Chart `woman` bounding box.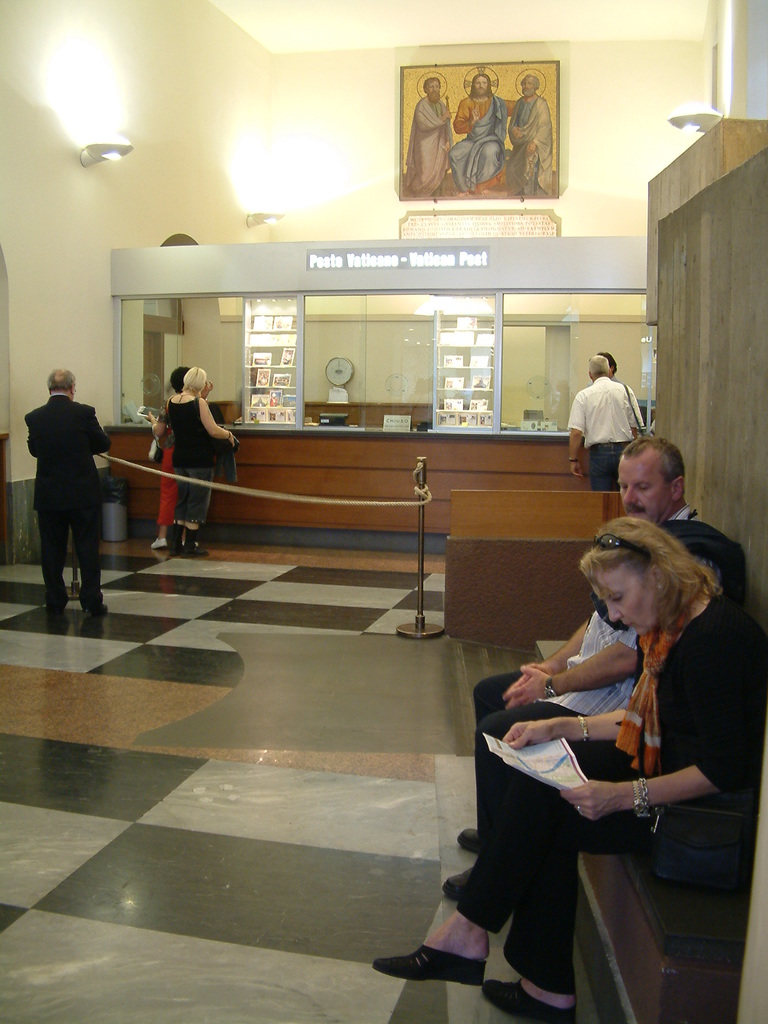
Charted: 143:354:178:544.
